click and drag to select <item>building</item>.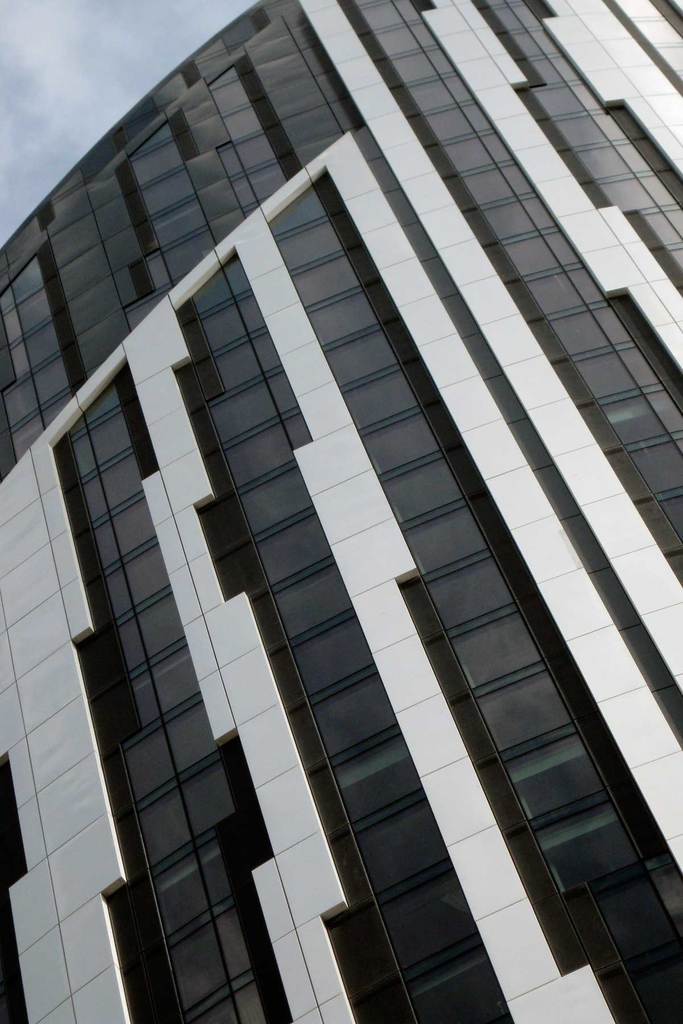
Selection: crop(0, 0, 682, 1023).
